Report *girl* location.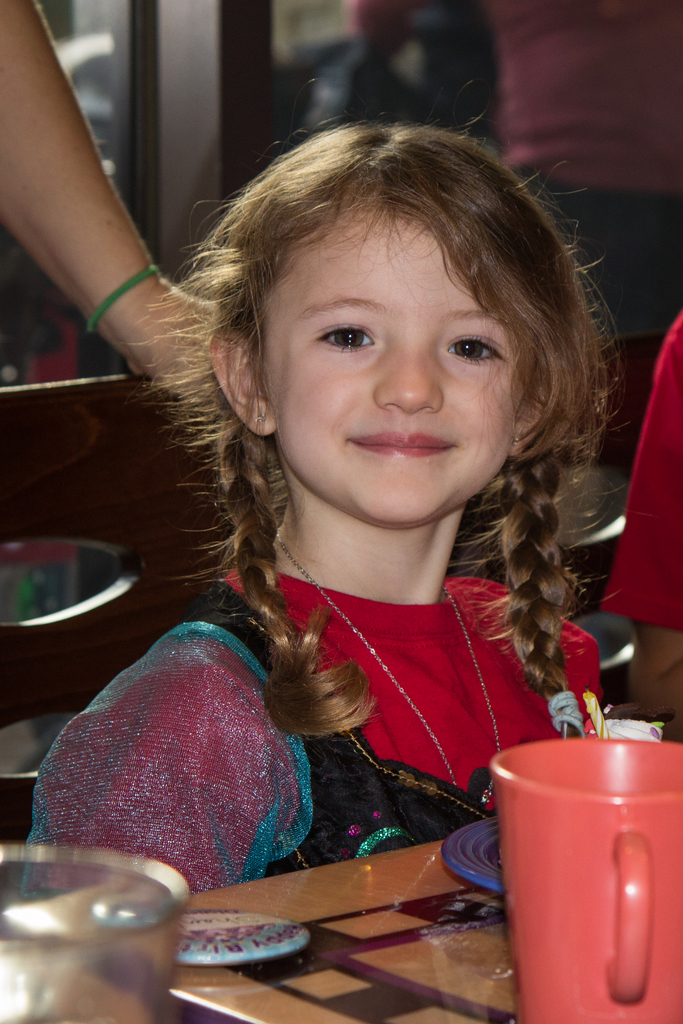
Report: pyautogui.locateOnScreen(17, 84, 633, 903).
